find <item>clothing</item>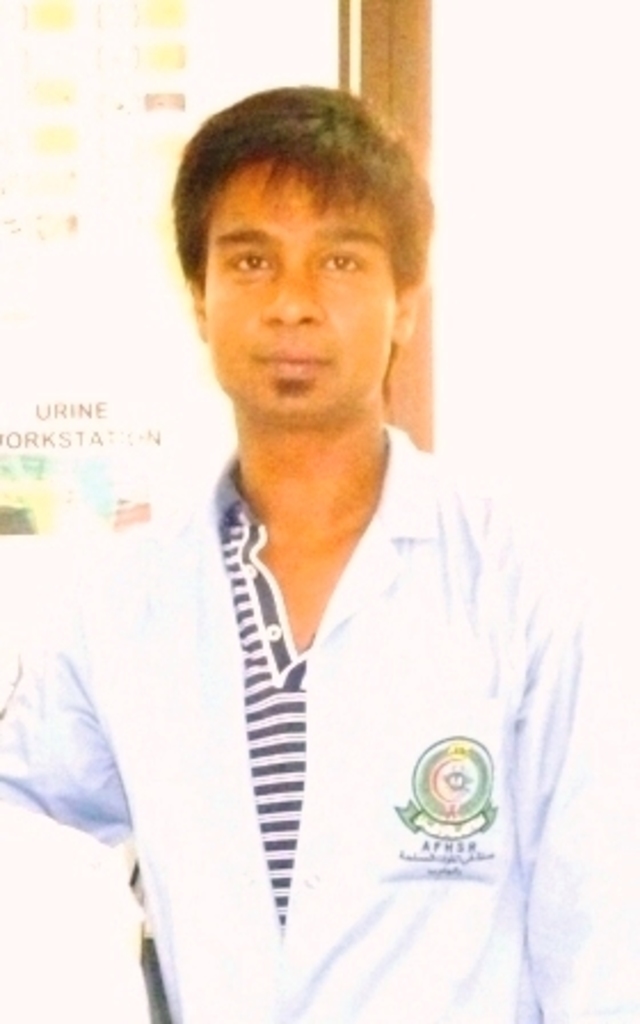
x1=98, y1=459, x2=569, y2=969
